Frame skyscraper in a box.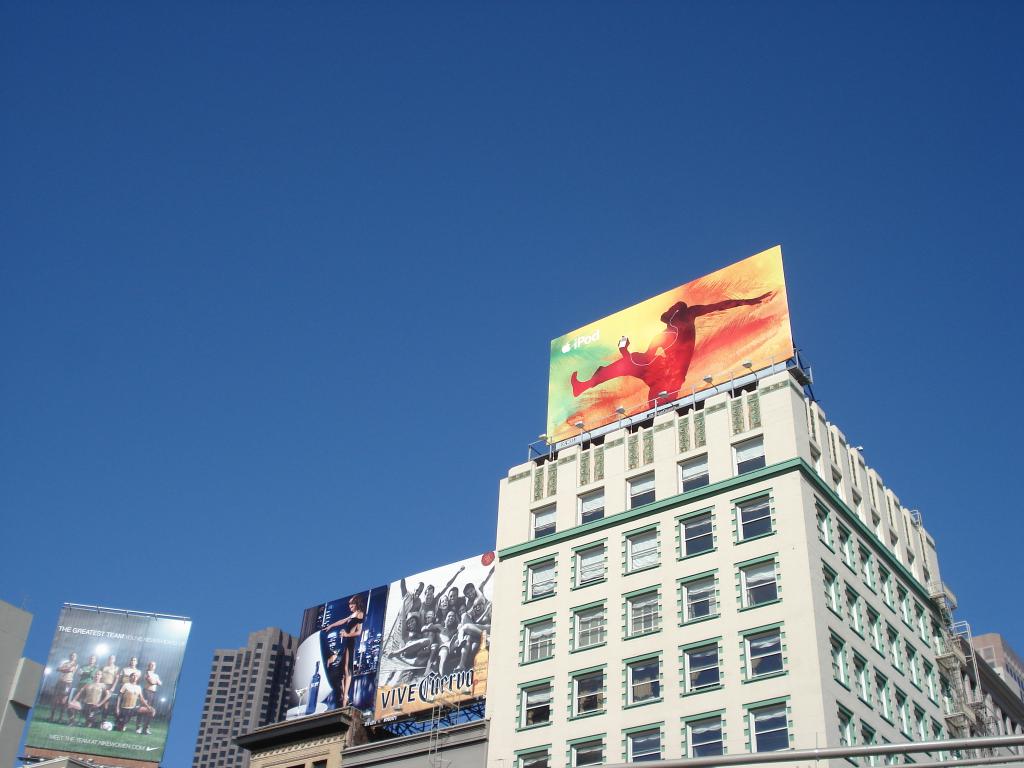
box(191, 622, 293, 766).
